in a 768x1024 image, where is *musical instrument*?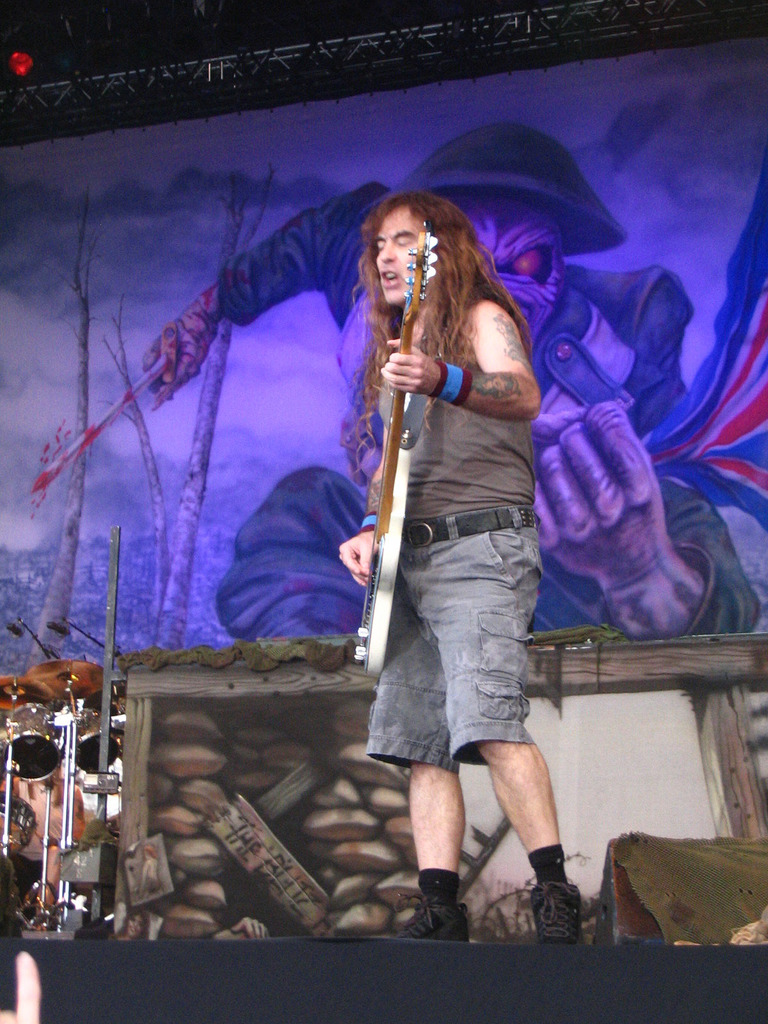
{"x1": 21, "y1": 655, "x2": 122, "y2": 708}.
